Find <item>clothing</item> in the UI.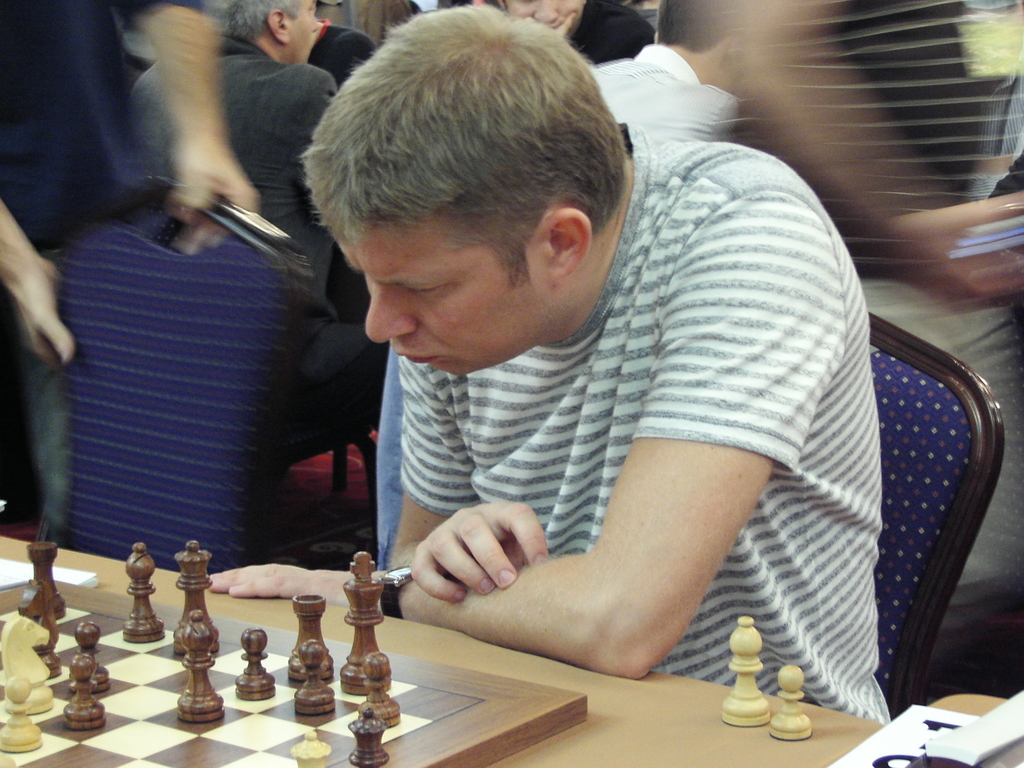
UI element at 130,35,390,437.
